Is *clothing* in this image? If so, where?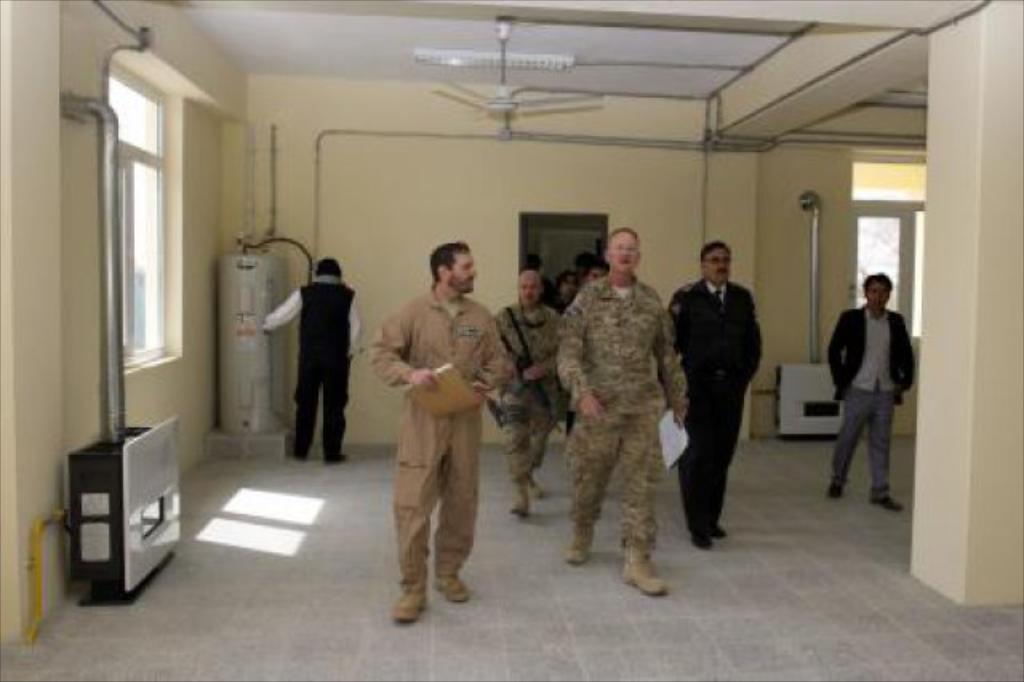
Yes, at (827, 304, 918, 509).
